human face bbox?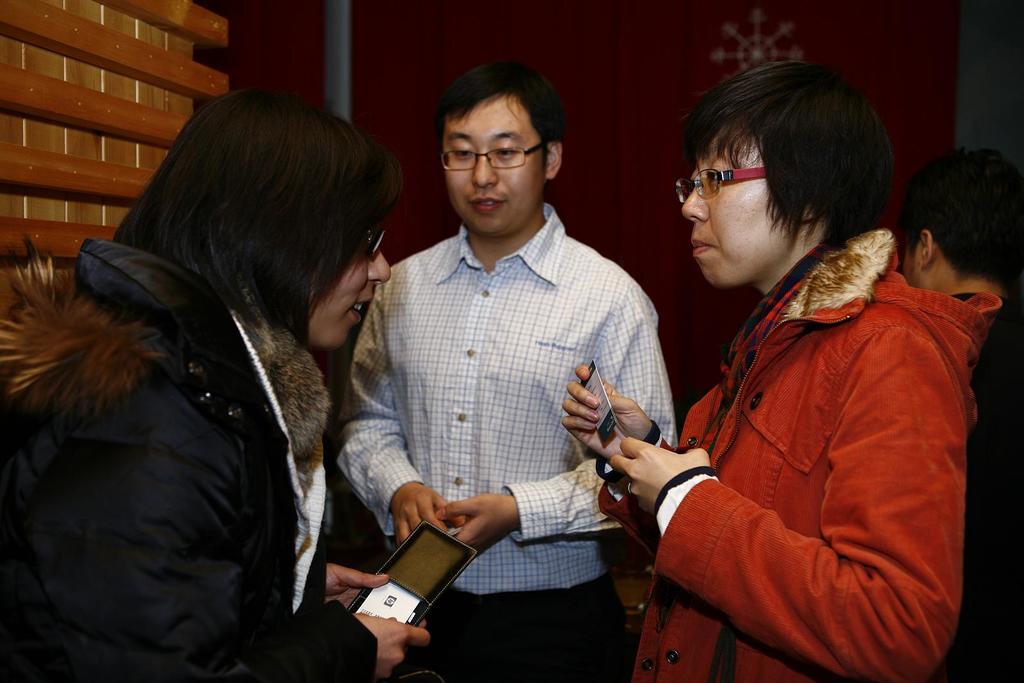
(312, 223, 391, 346)
